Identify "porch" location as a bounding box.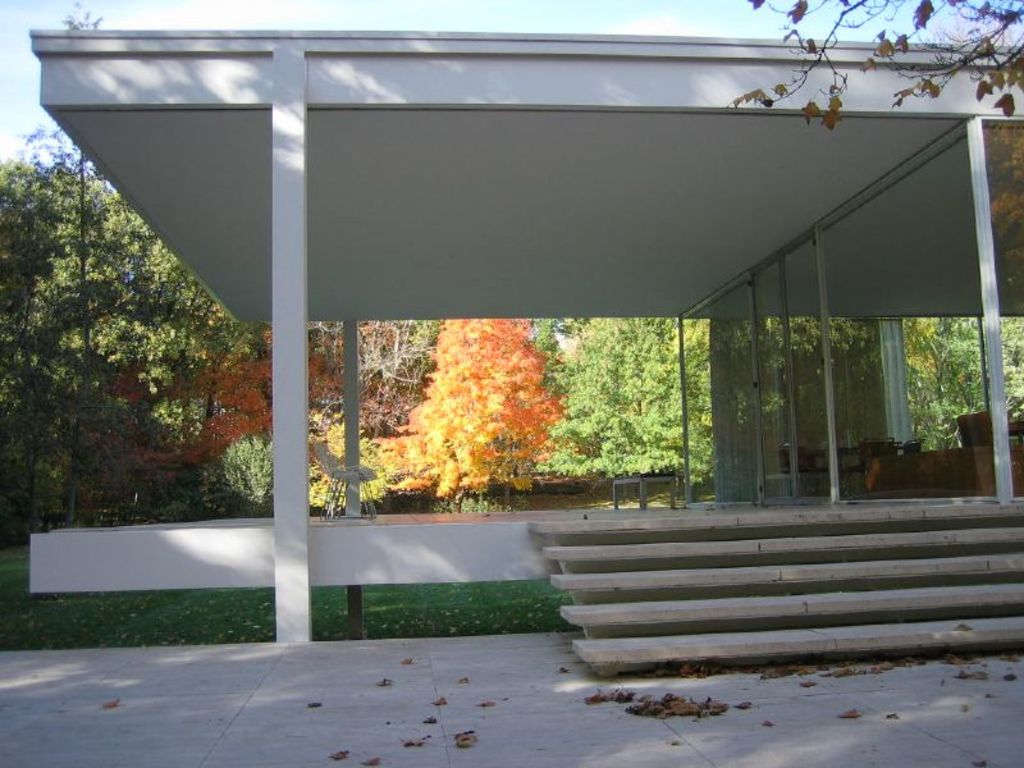
Rect(0, 156, 1023, 744).
